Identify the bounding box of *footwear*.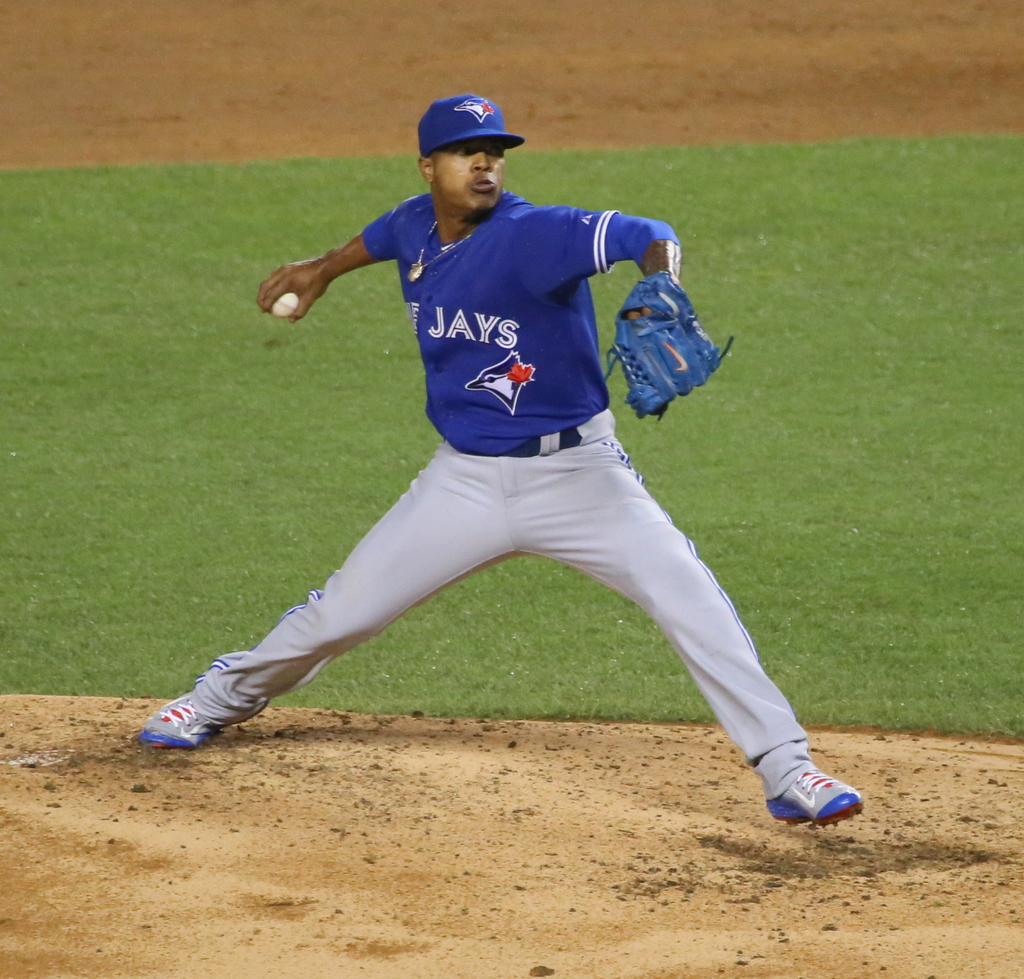
(138,692,223,757).
